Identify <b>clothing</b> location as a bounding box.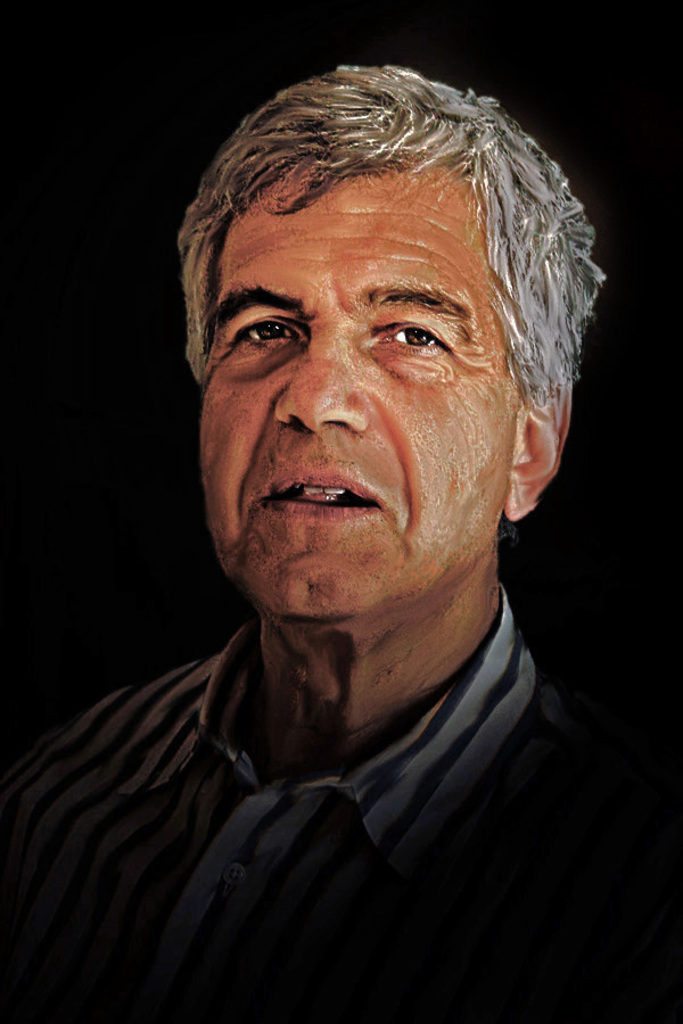
BBox(14, 595, 682, 1008).
